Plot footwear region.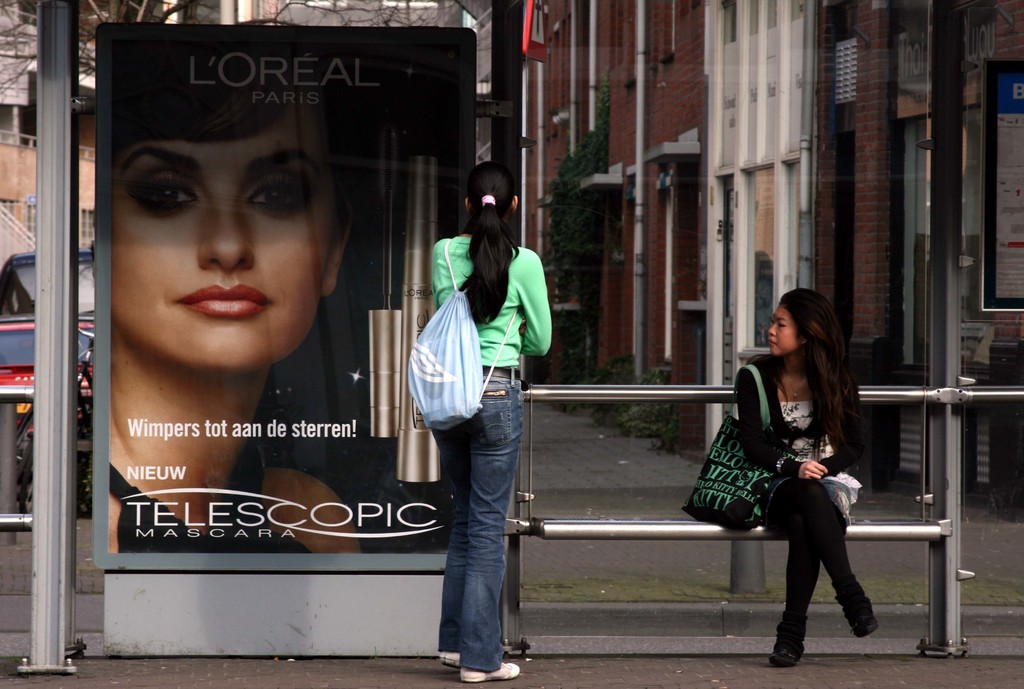
Plotted at [767, 624, 804, 665].
